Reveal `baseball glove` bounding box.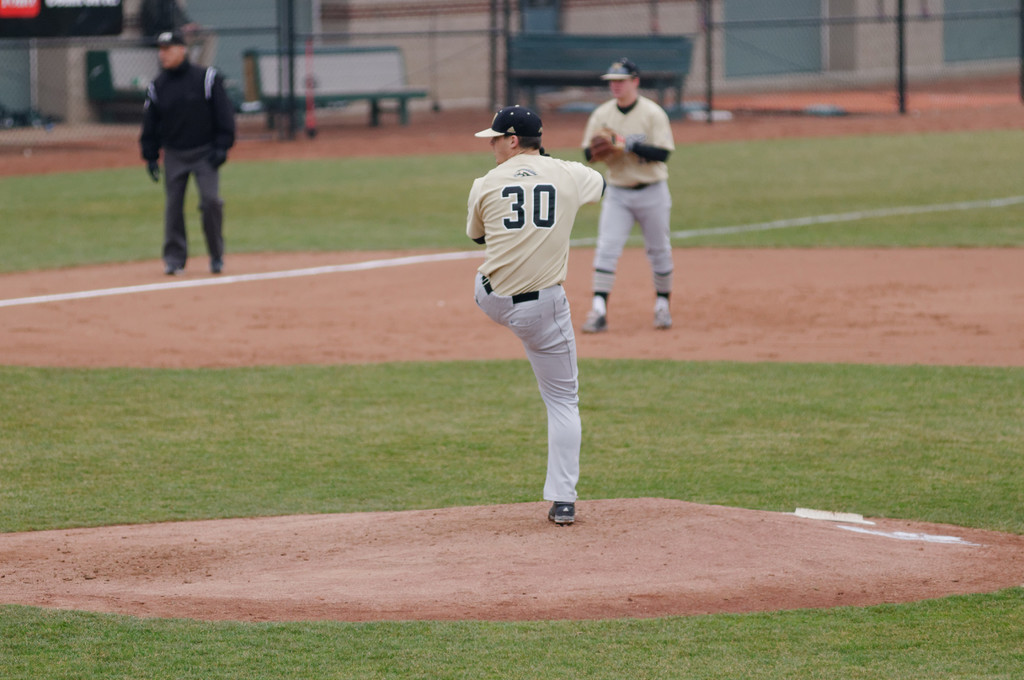
Revealed: Rect(143, 163, 161, 185).
